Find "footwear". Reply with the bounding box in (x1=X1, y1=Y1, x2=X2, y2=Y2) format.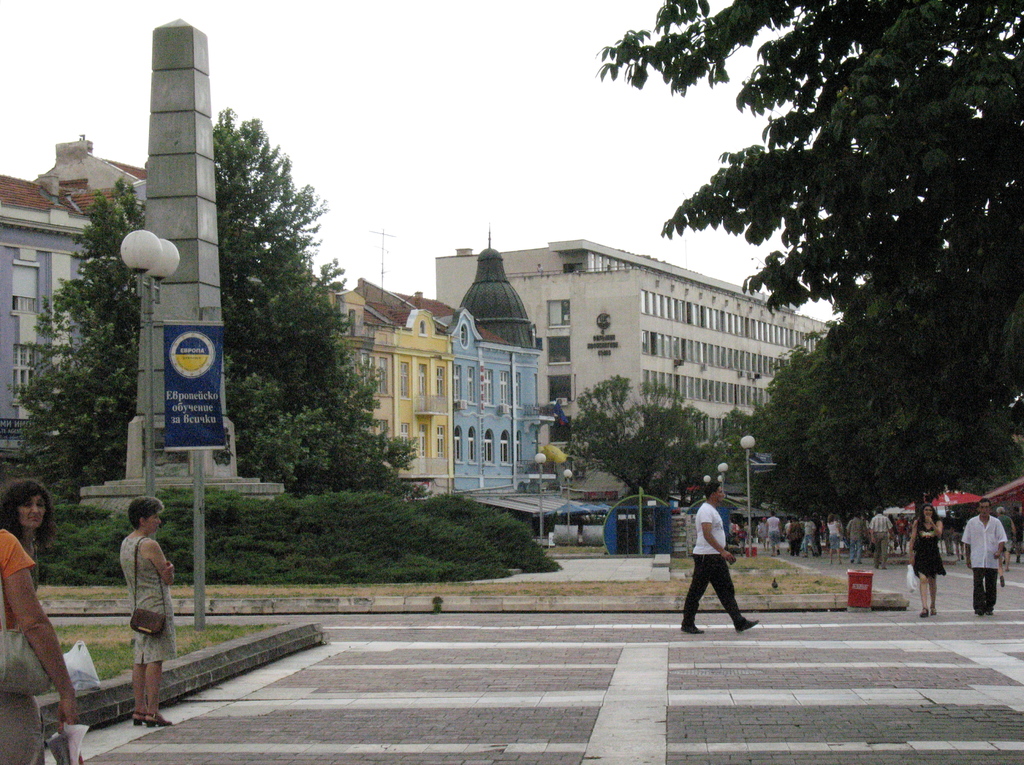
(x1=875, y1=565, x2=879, y2=568).
